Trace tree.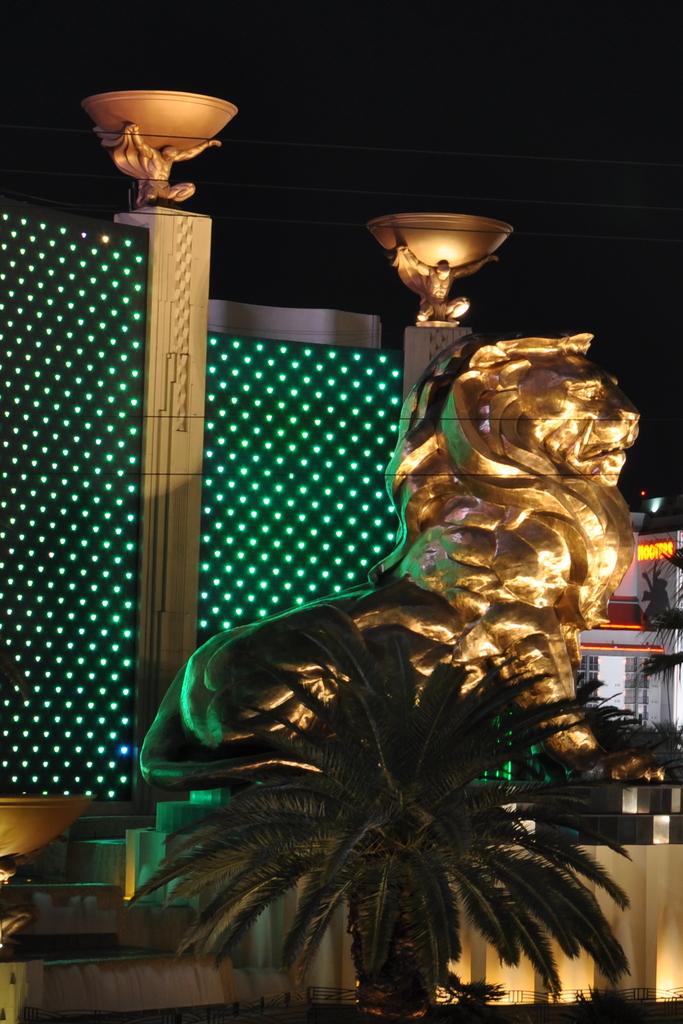
Traced to 629,527,682,726.
